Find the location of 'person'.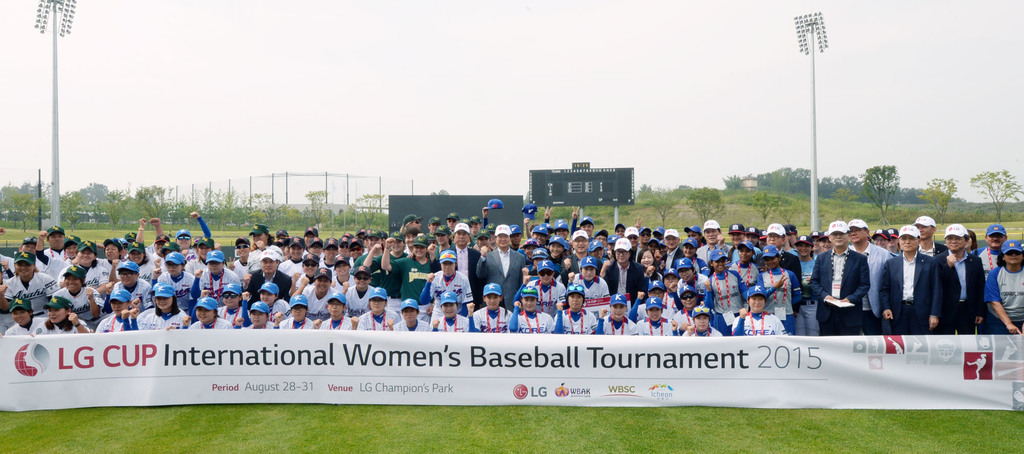
Location: 189,297,236,336.
